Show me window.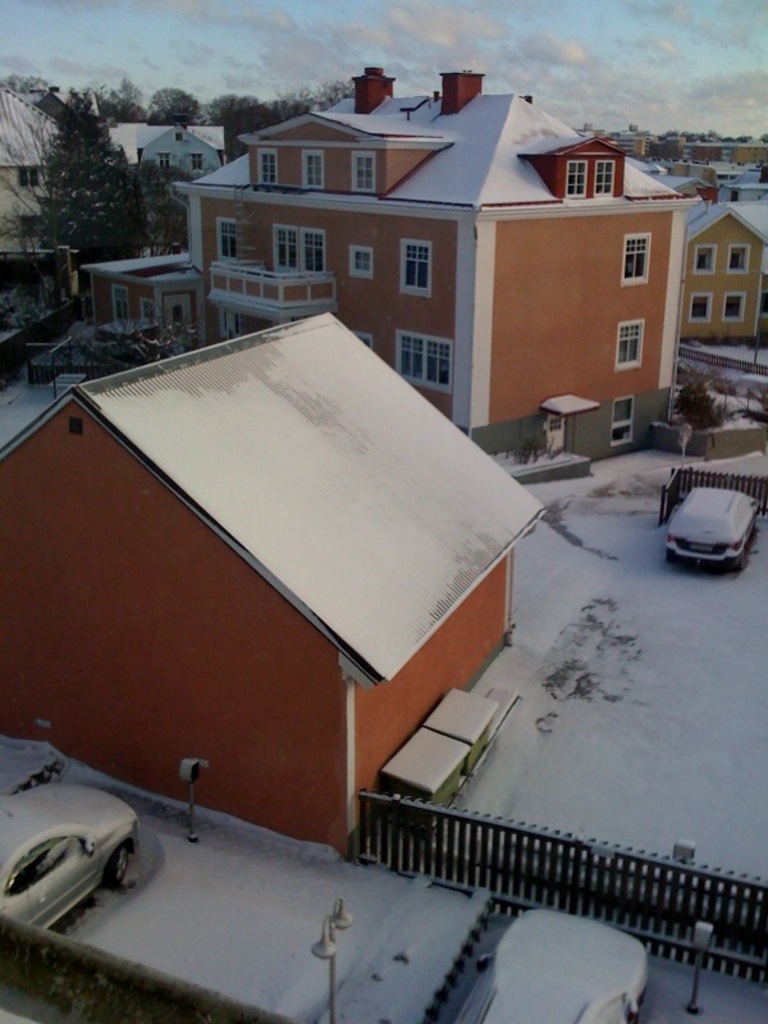
window is here: bbox(621, 230, 654, 285).
